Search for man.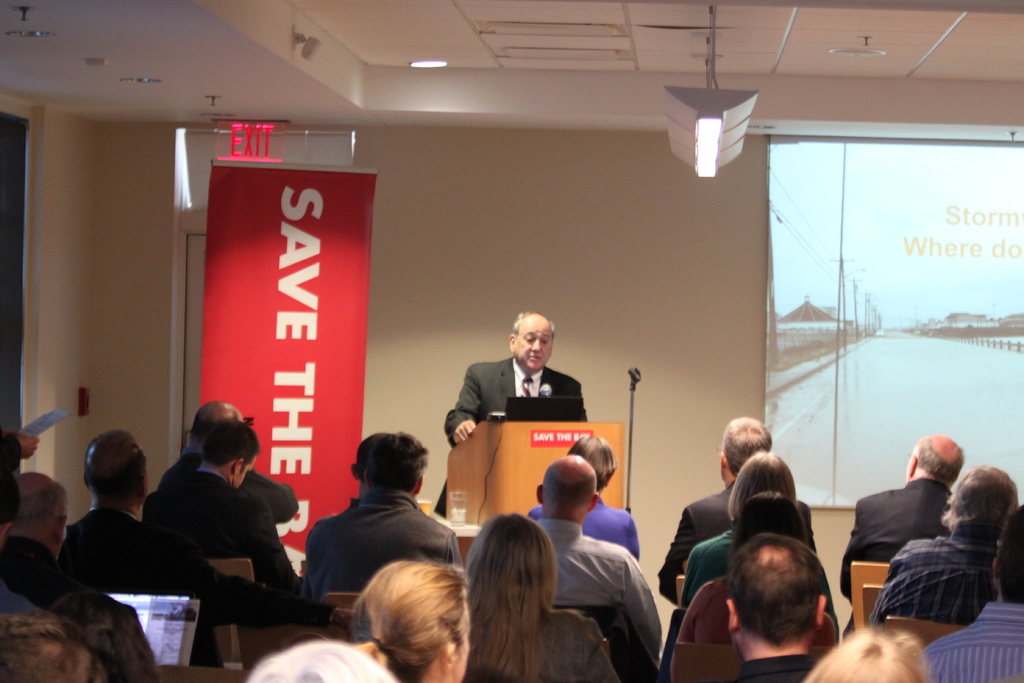
Found at (304, 440, 464, 596).
